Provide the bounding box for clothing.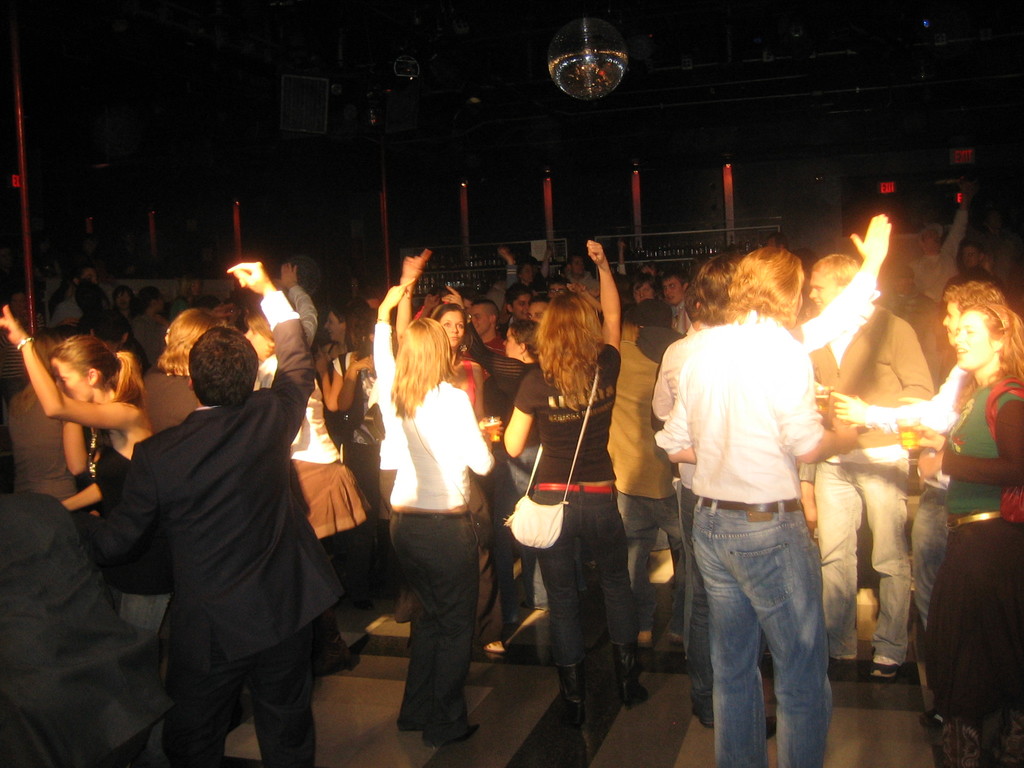
<bbox>1, 499, 174, 767</bbox>.
